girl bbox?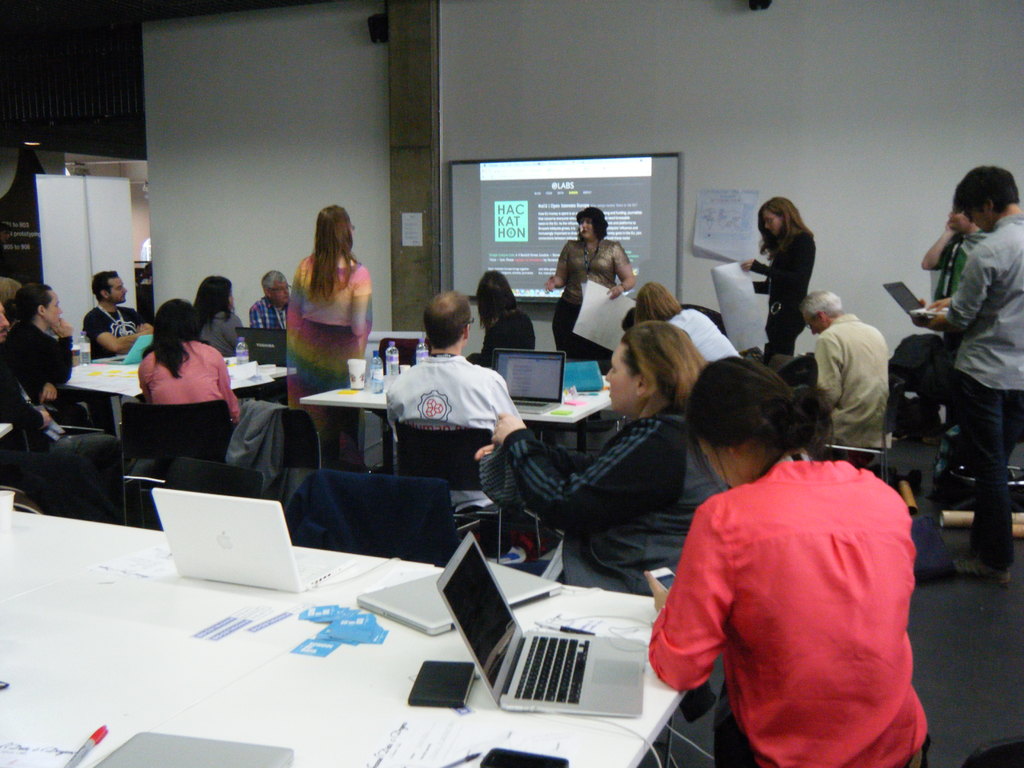
<region>476, 319, 714, 593</region>
